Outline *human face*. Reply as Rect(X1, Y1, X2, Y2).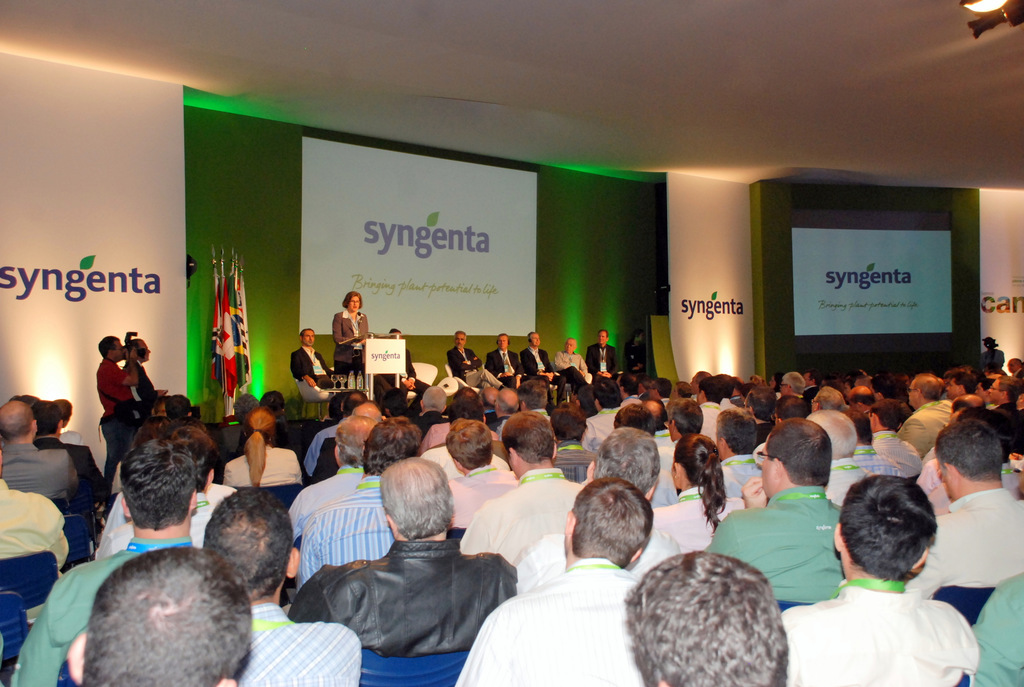
Rect(986, 384, 1003, 400).
